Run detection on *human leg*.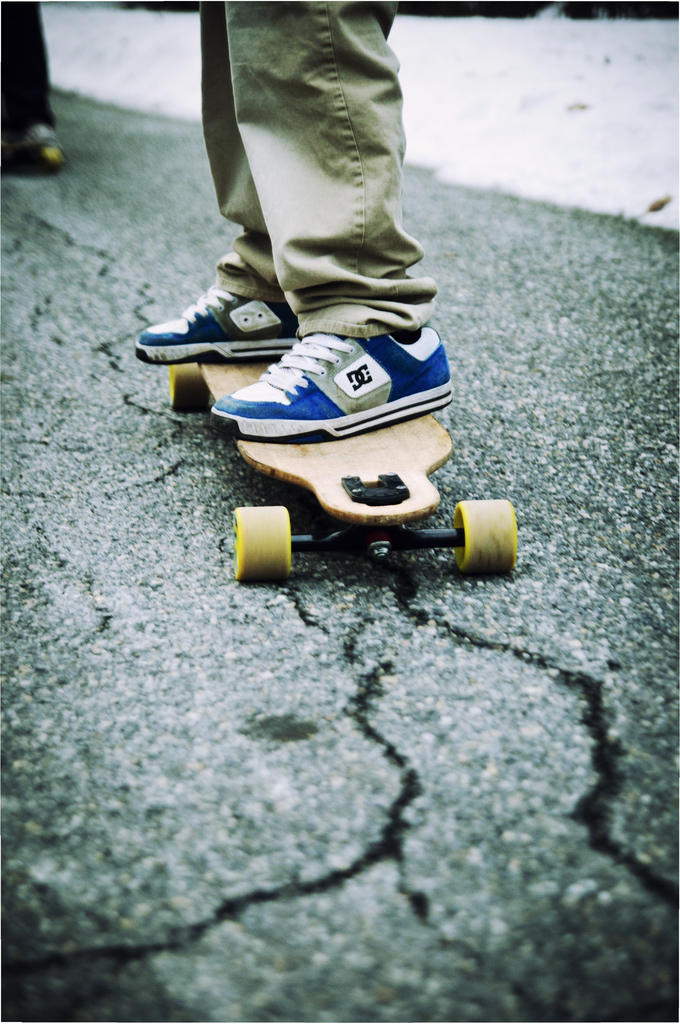
Result: [0, 0, 68, 174].
